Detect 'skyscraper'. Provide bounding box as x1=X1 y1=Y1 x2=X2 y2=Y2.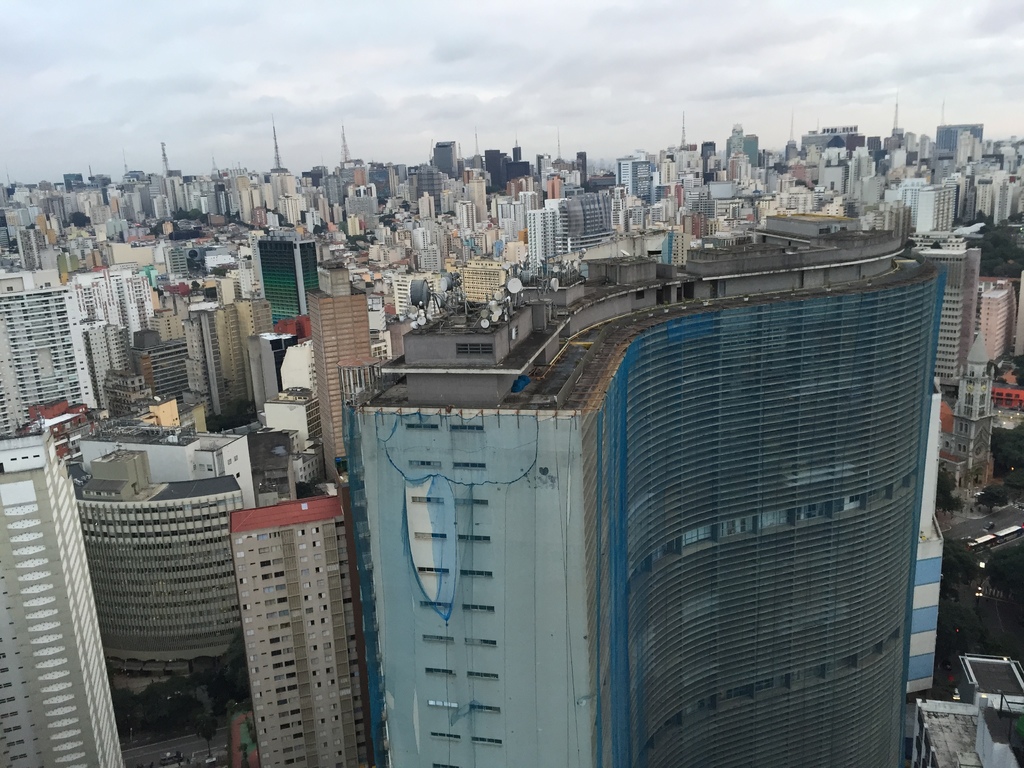
x1=352 y1=163 x2=372 y2=187.
